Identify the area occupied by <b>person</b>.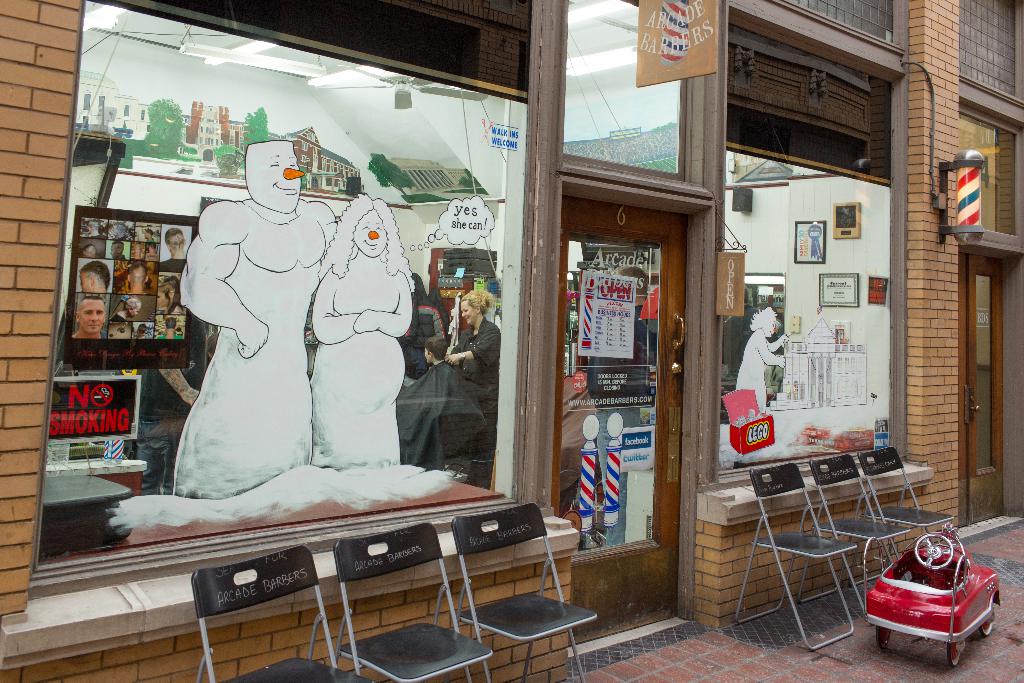
Area: (126,262,149,293).
